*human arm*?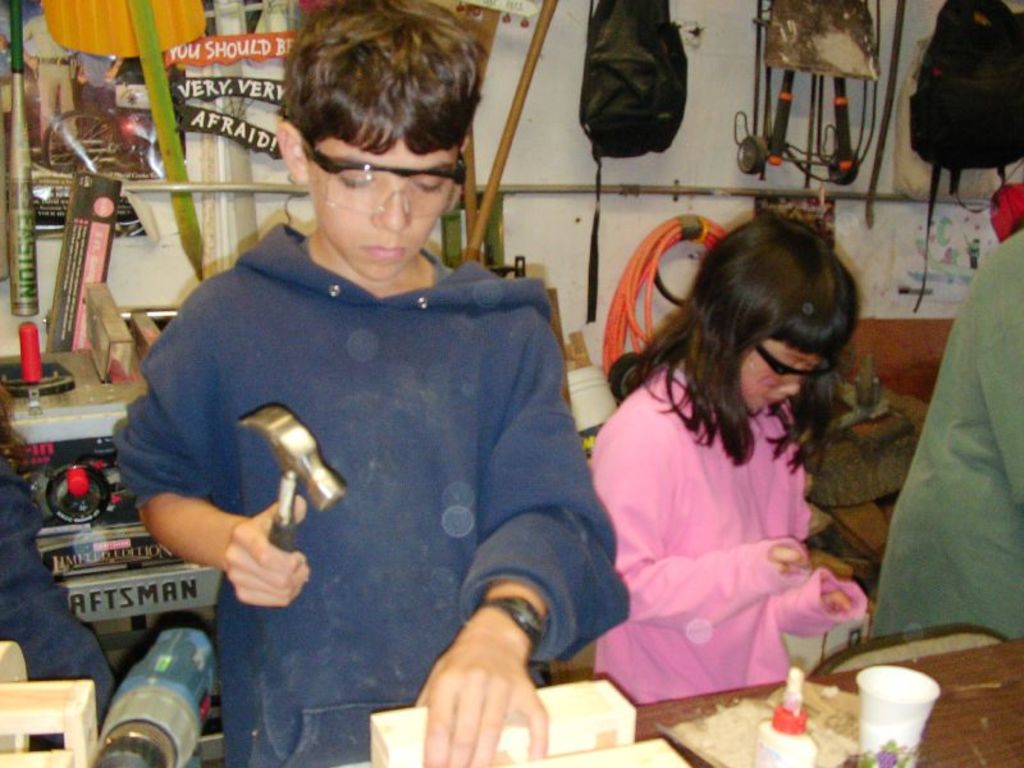
crop(111, 289, 315, 605)
